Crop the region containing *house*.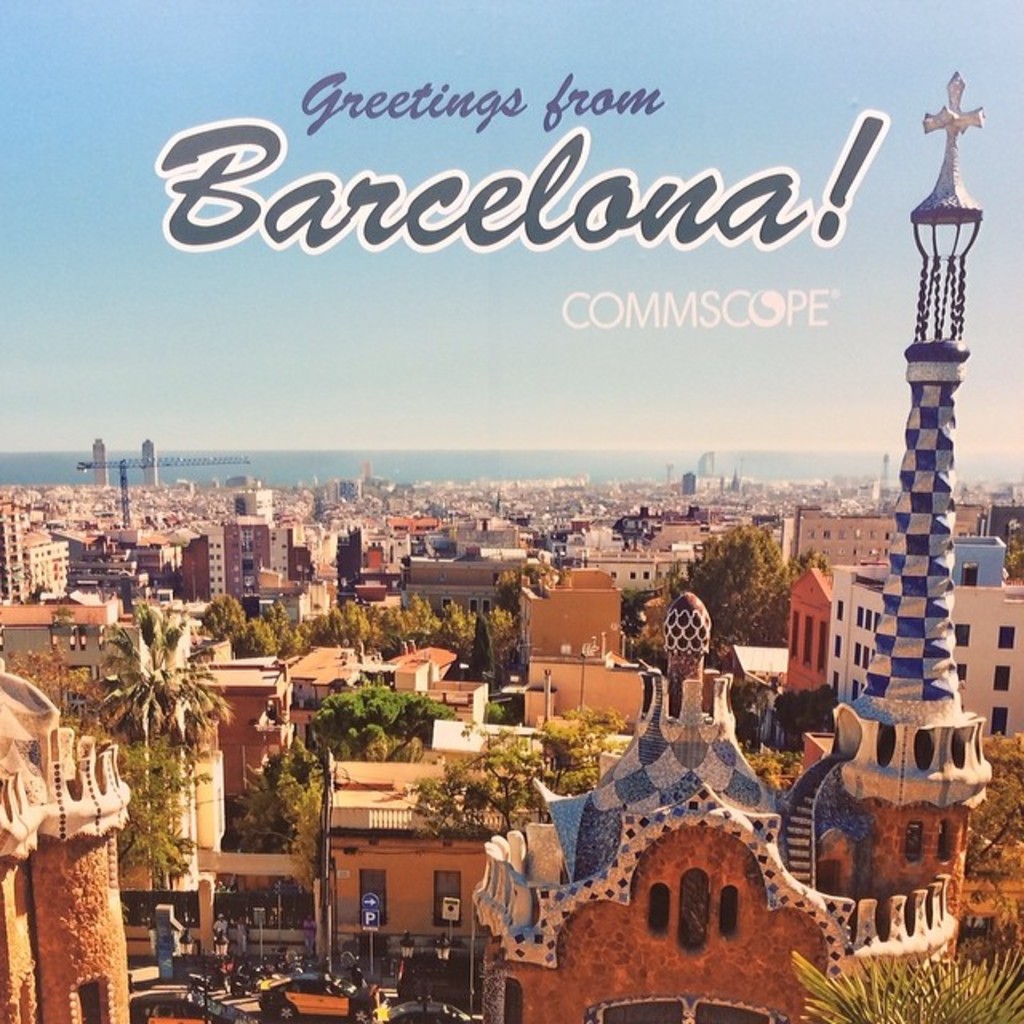
Crop region: <box>827,568,891,704</box>.
